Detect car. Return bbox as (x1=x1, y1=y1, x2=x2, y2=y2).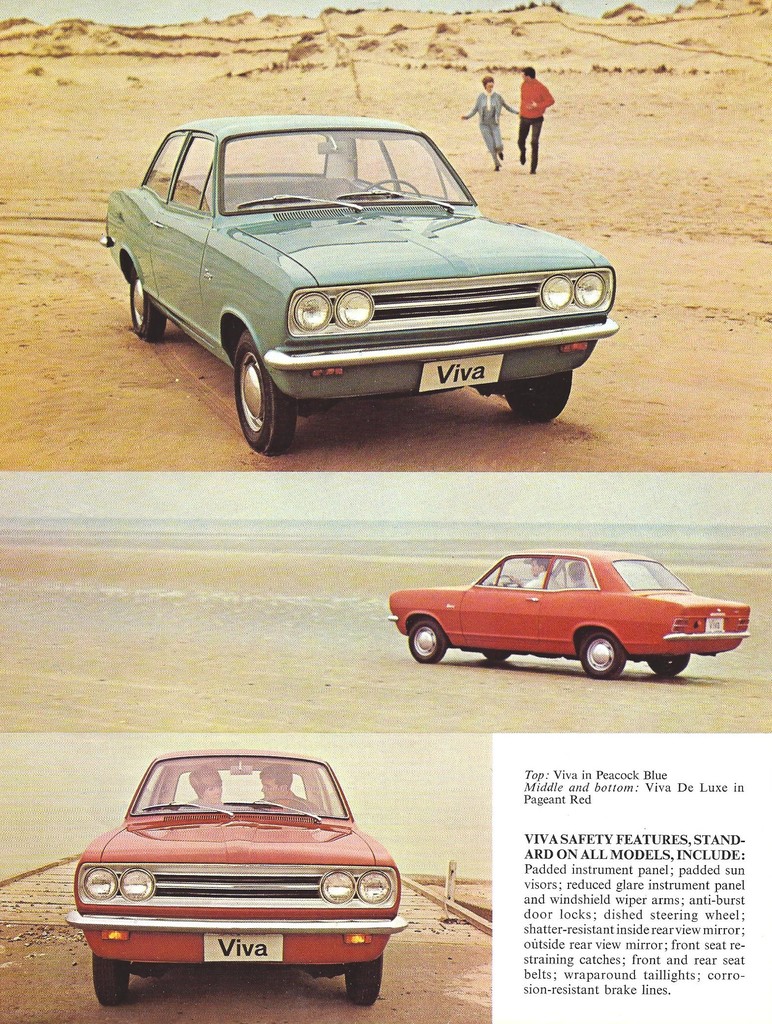
(x1=388, y1=547, x2=750, y2=682).
